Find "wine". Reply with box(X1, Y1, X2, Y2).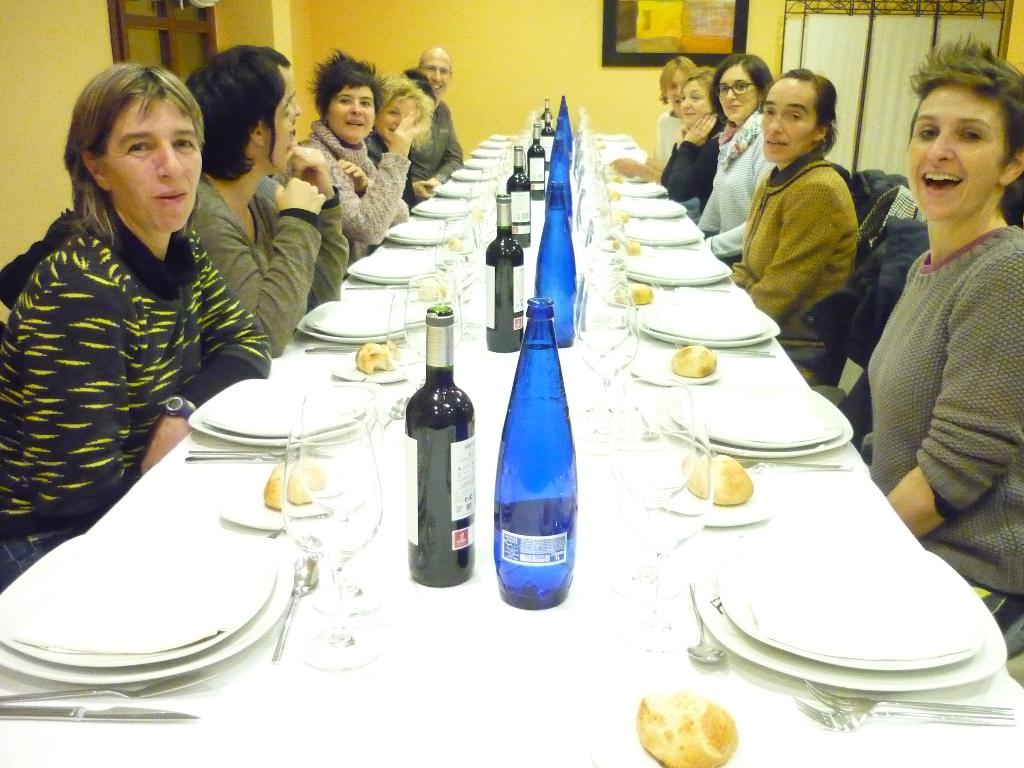
box(541, 98, 553, 128).
